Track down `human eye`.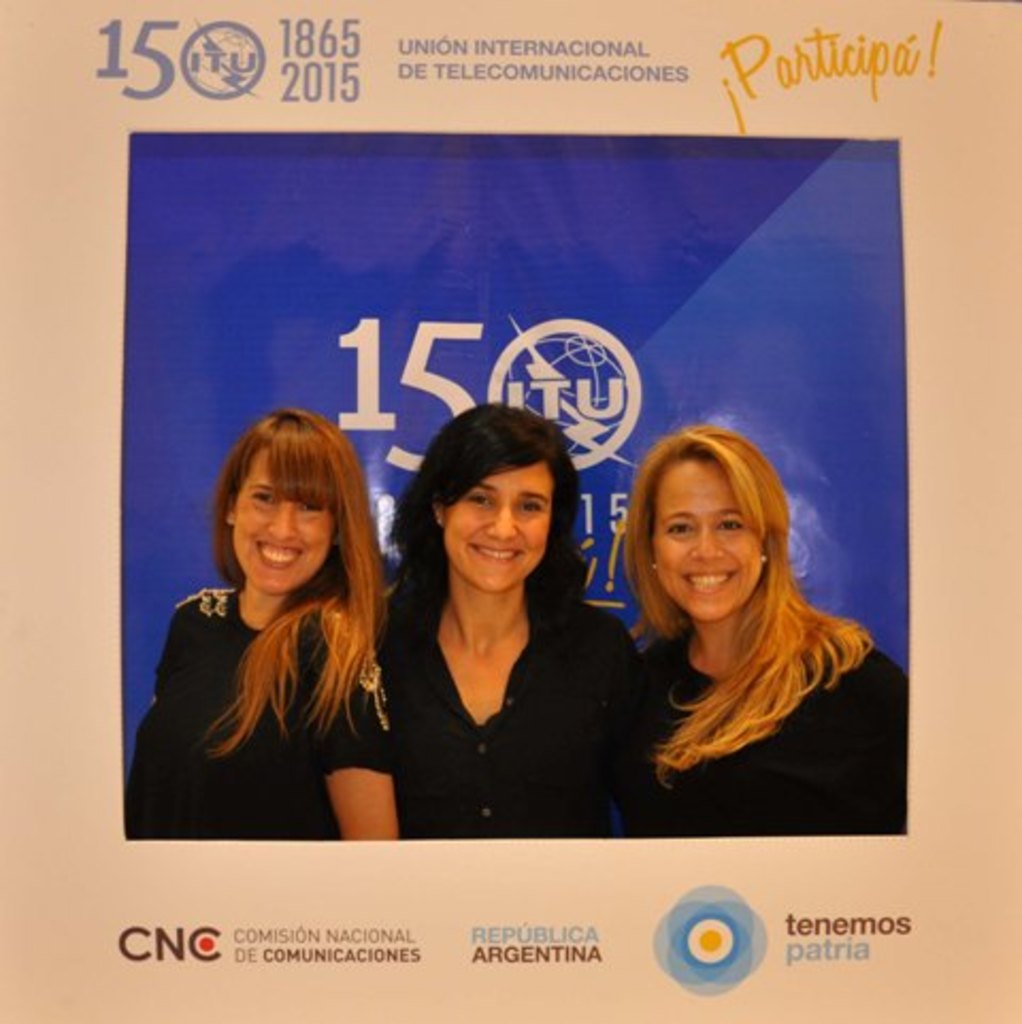
Tracked to (left=520, top=490, right=545, bottom=517).
